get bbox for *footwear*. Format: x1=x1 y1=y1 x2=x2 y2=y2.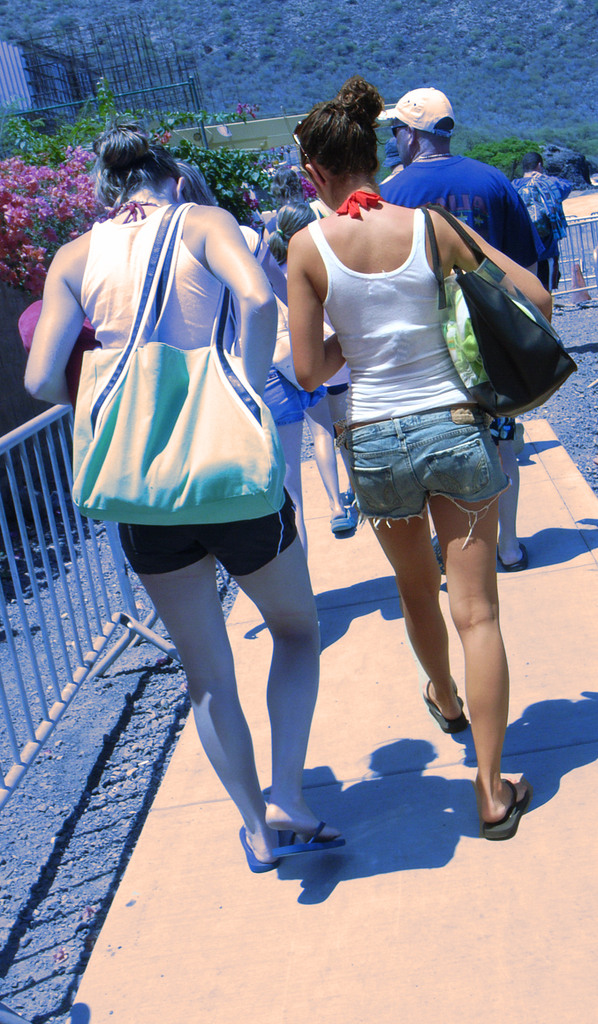
x1=422 y1=683 x2=465 y2=735.
